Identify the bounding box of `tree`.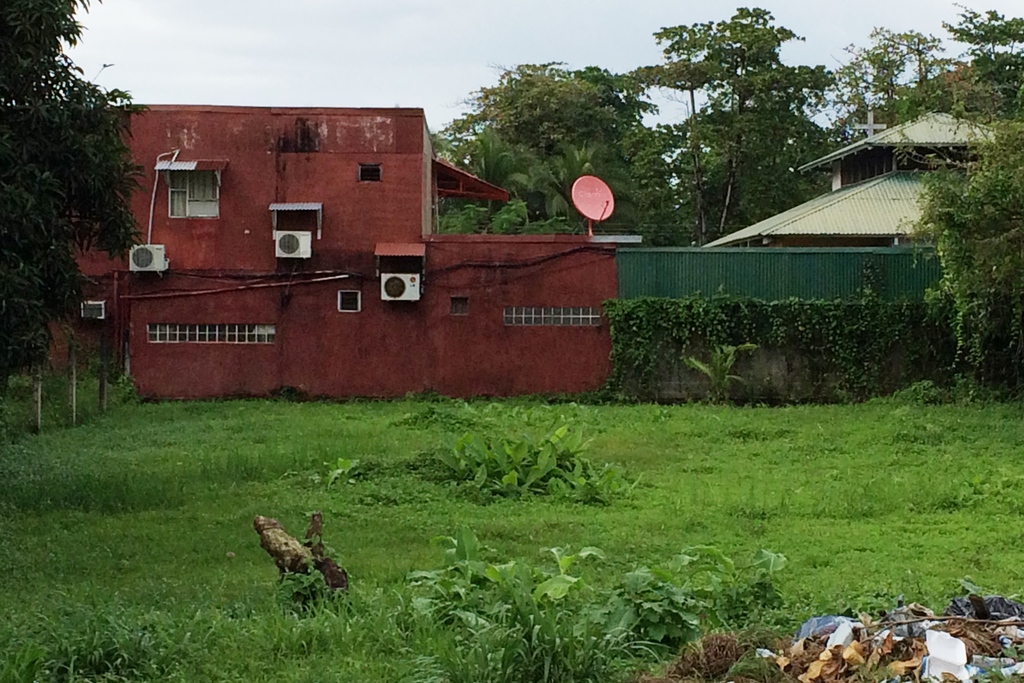
<region>0, 0, 154, 394</region>.
